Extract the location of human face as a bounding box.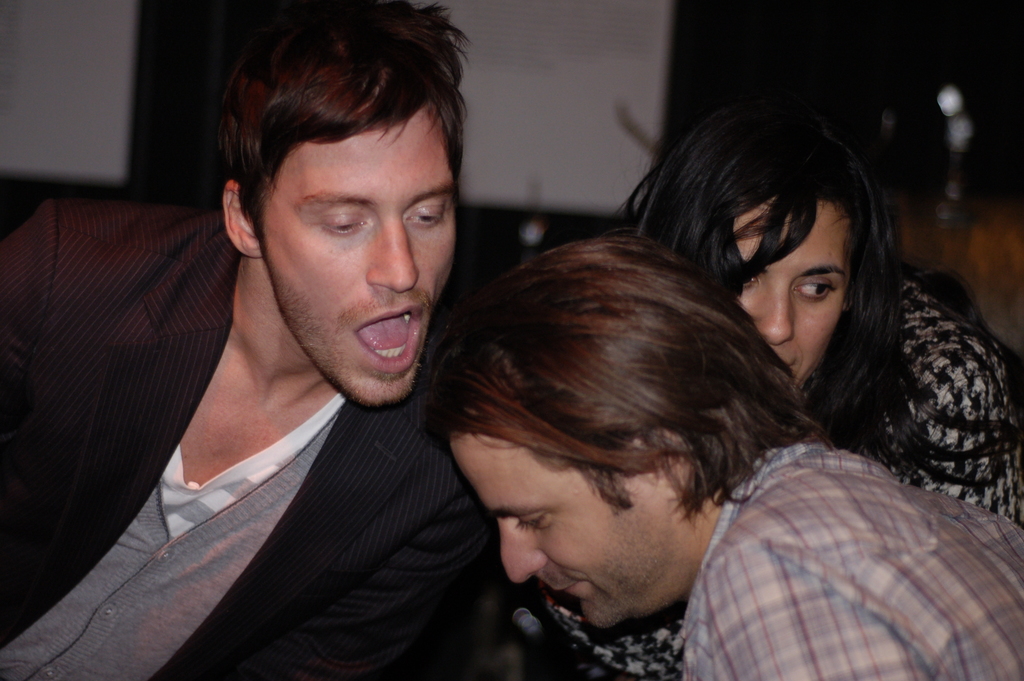
(x1=739, y1=183, x2=854, y2=386).
